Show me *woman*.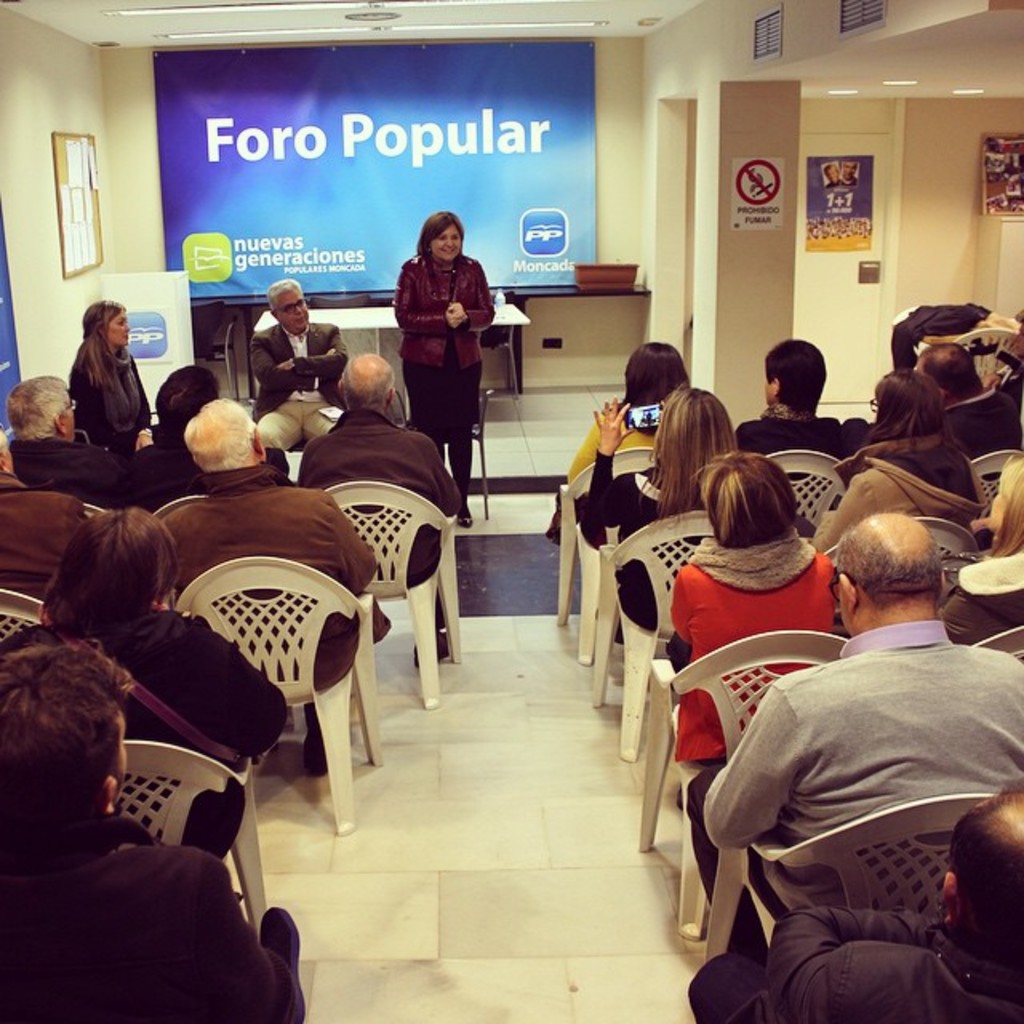
*woman* is here: box=[926, 458, 1022, 645].
